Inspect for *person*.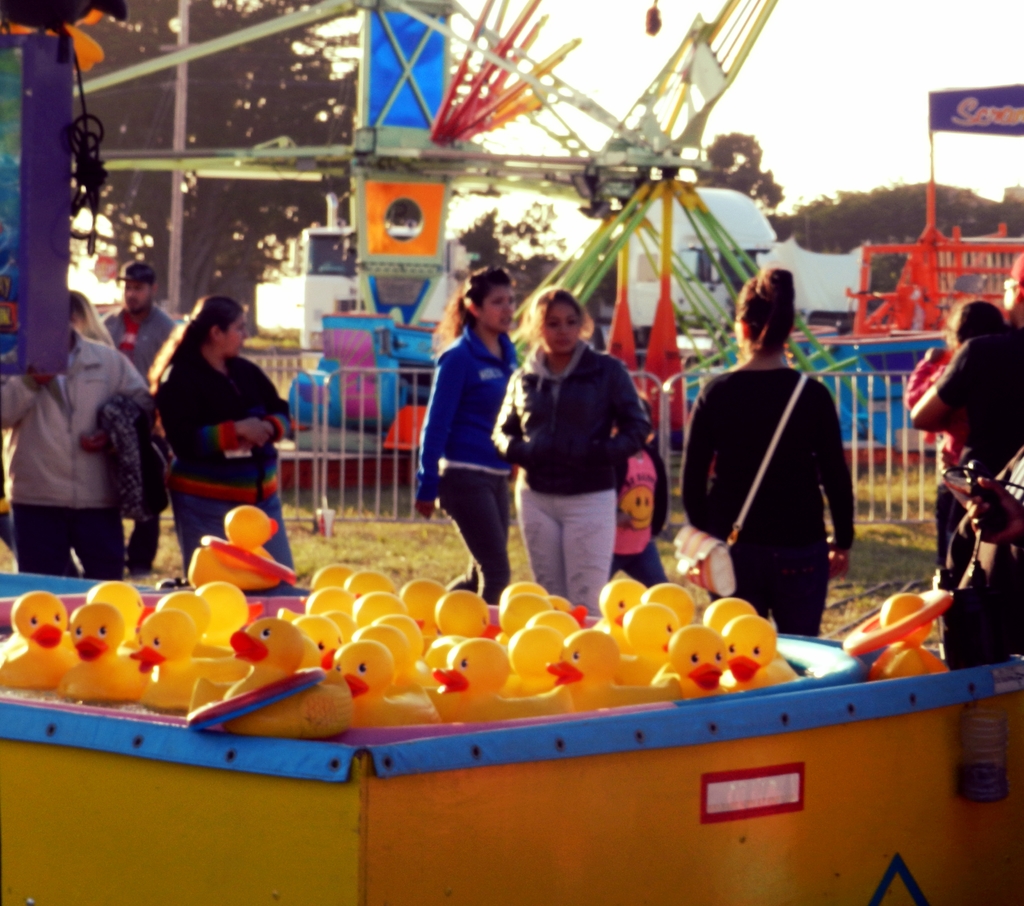
Inspection: locate(692, 263, 860, 665).
